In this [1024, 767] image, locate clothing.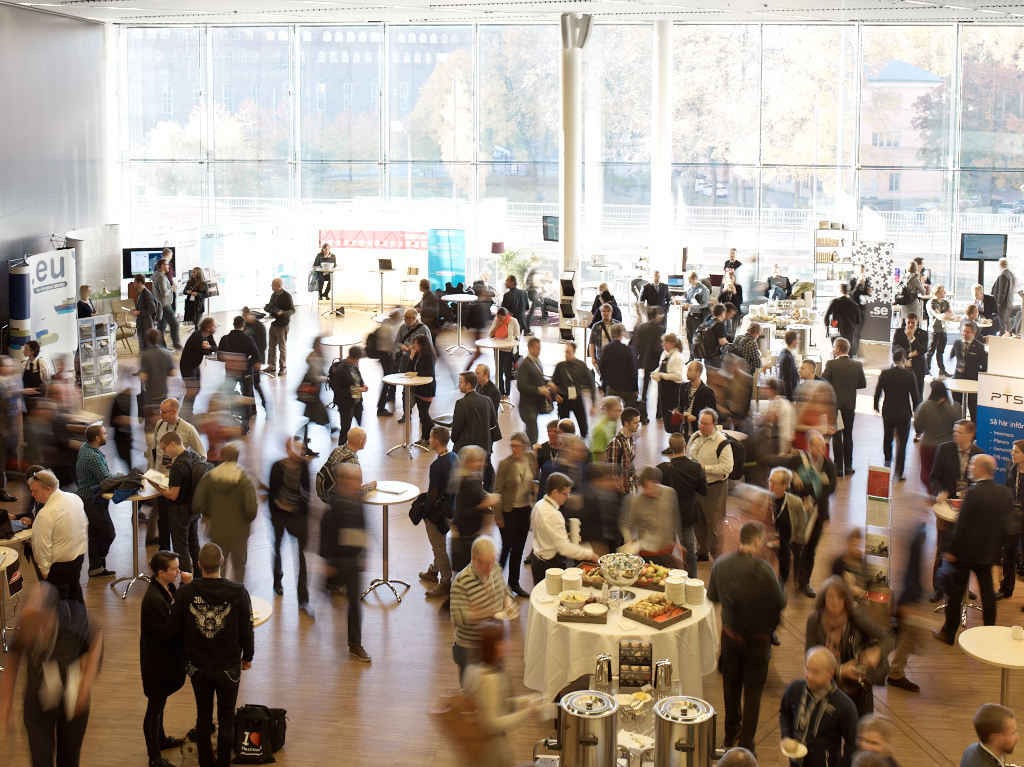
Bounding box: l=329, t=364, r=368, b=443.
